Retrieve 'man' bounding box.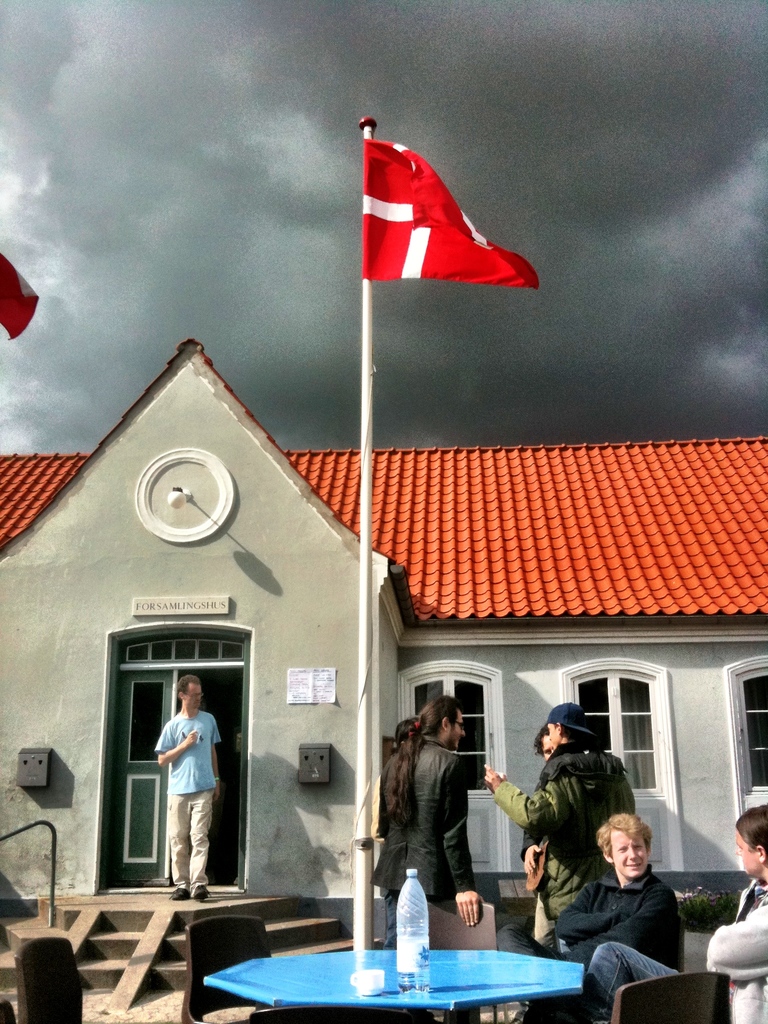
Bounding box: 147 675 226 906.
